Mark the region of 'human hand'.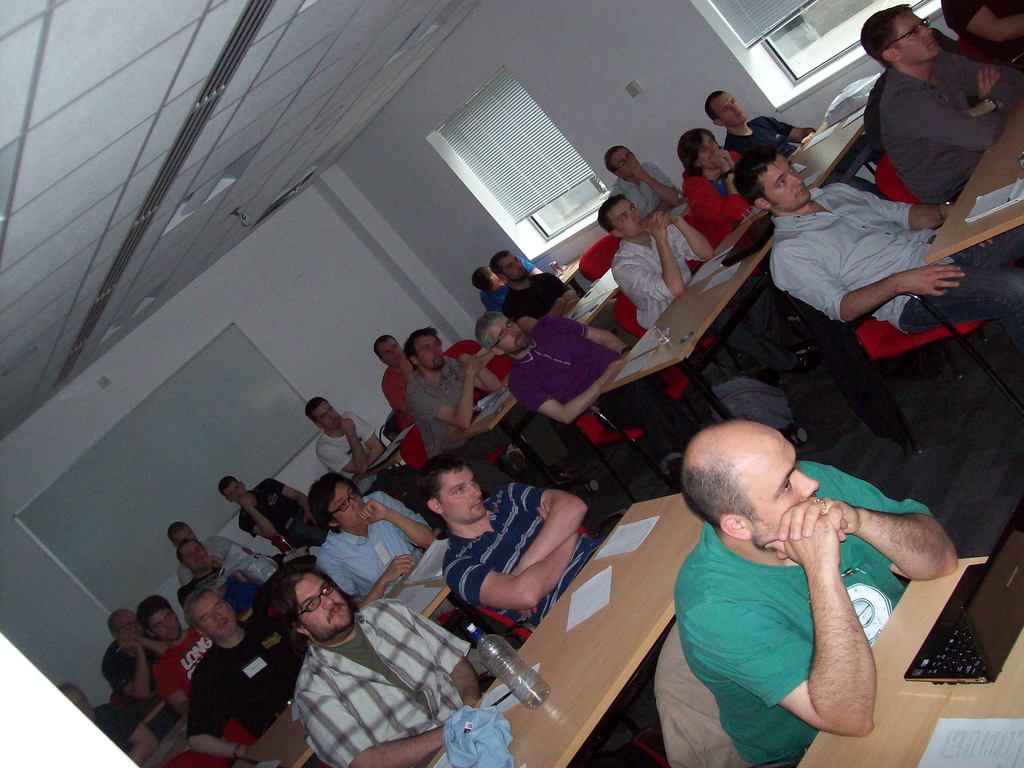
Region: bbox=(465, 358, 486, 378).
